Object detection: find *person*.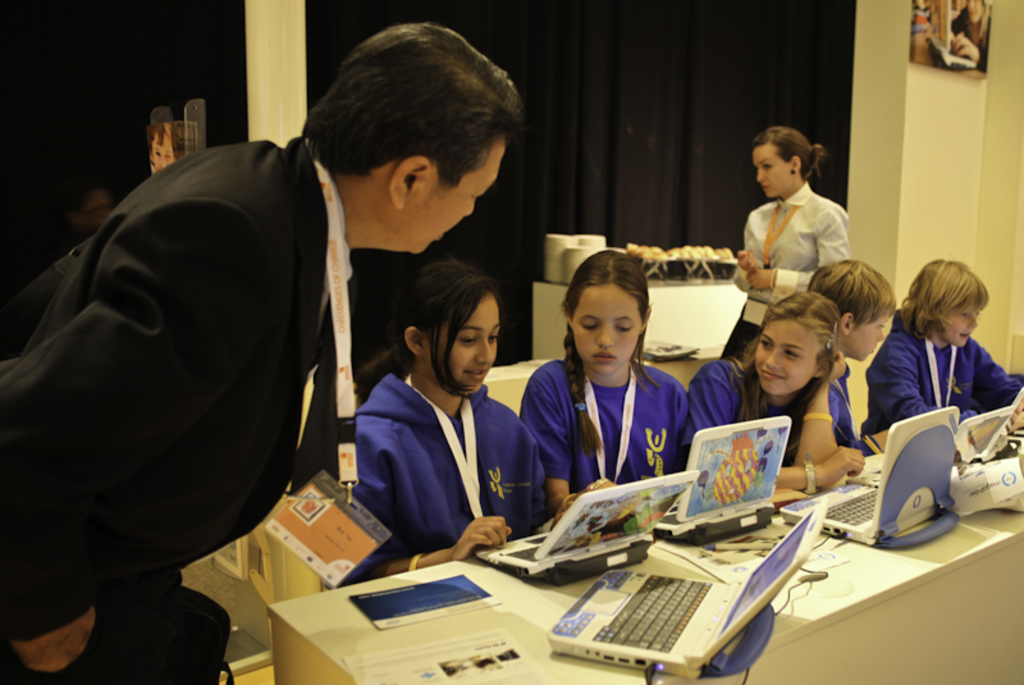
{"x1": 867, "y1": 256, "x2": 1023, "y2": 449}.
